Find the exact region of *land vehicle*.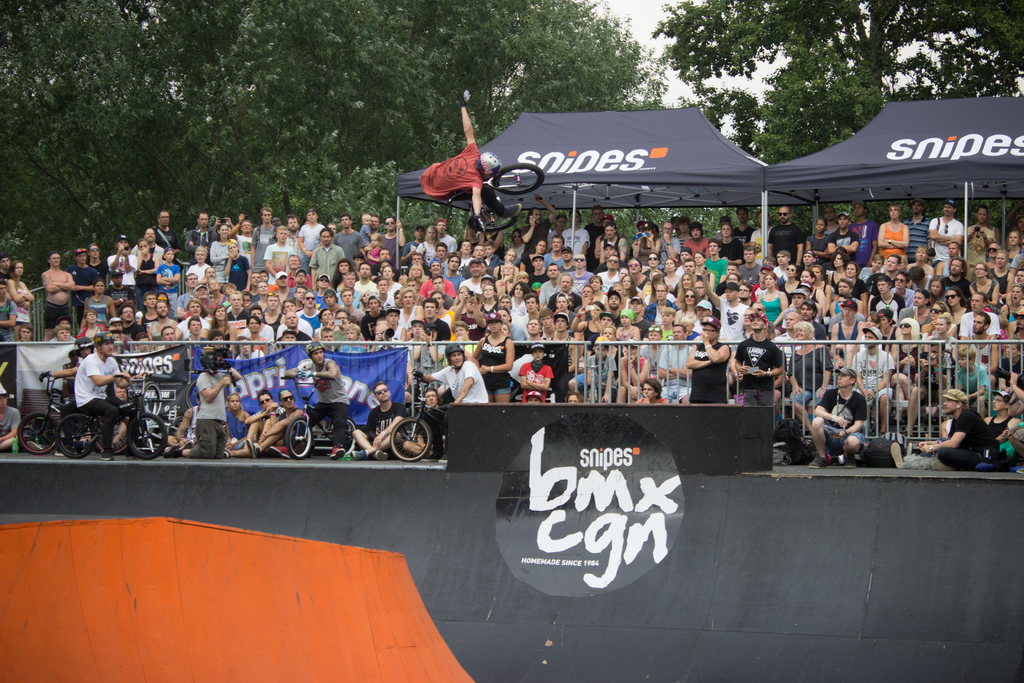
Exact region: {"x1": 54, "y1": 370, "x2": 168, "y2": 460}.
